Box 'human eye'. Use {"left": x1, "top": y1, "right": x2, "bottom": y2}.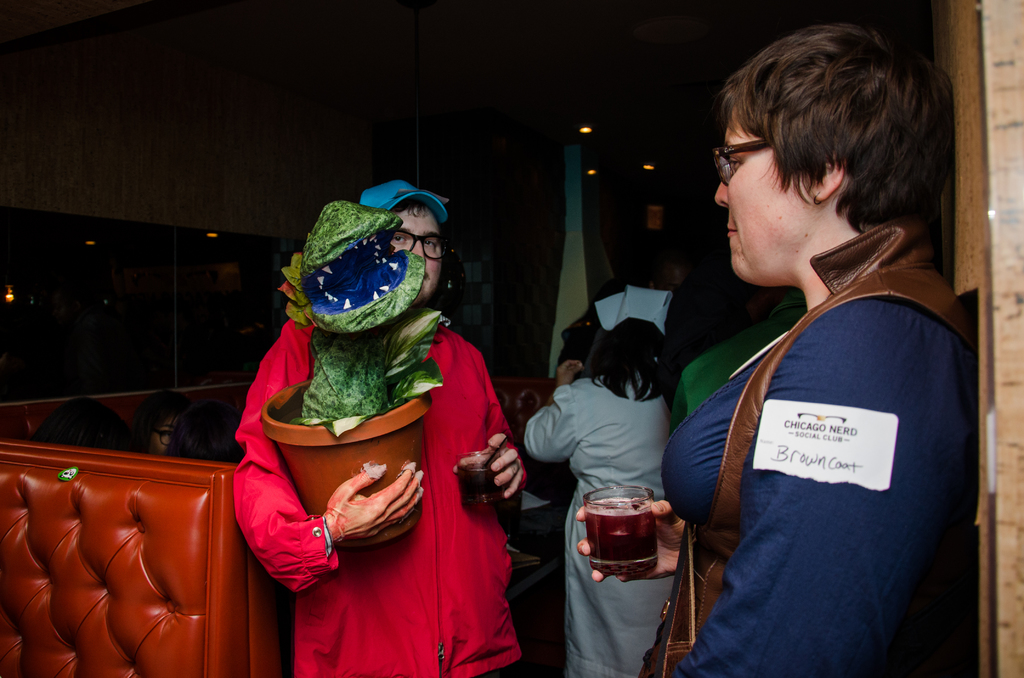
{"left": 424, "top": 235, "right": 437, "bottom": 249}.
